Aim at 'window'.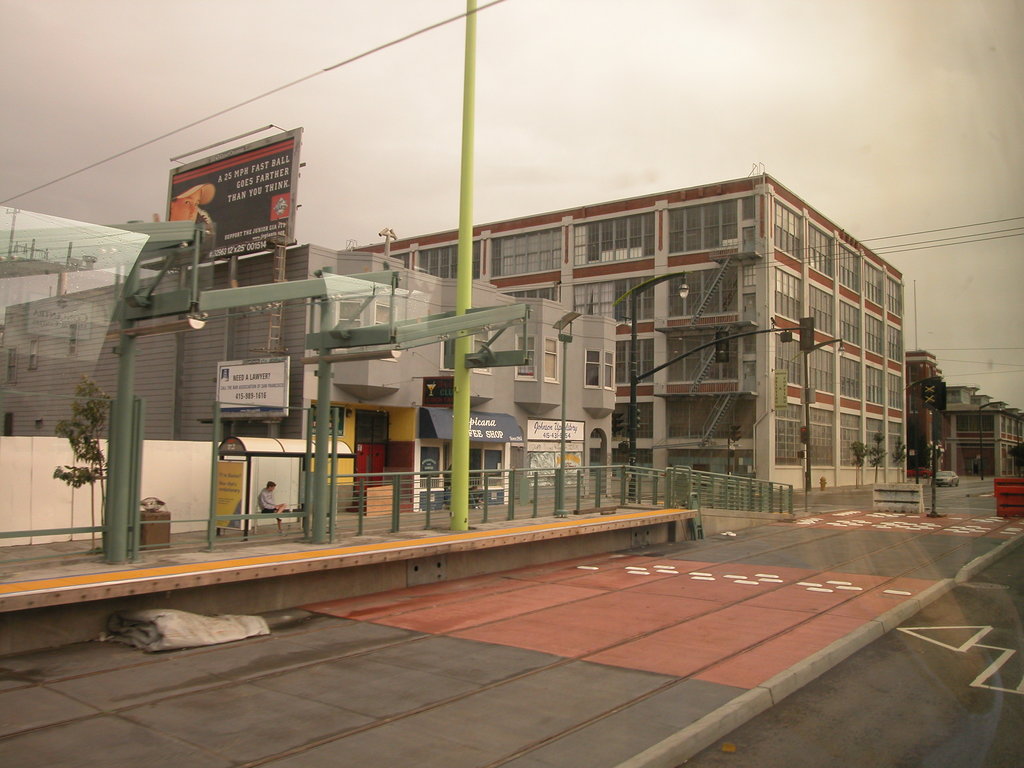
Aimed at pyautogui.locateOnScreen(838, 241, 861, 292).
